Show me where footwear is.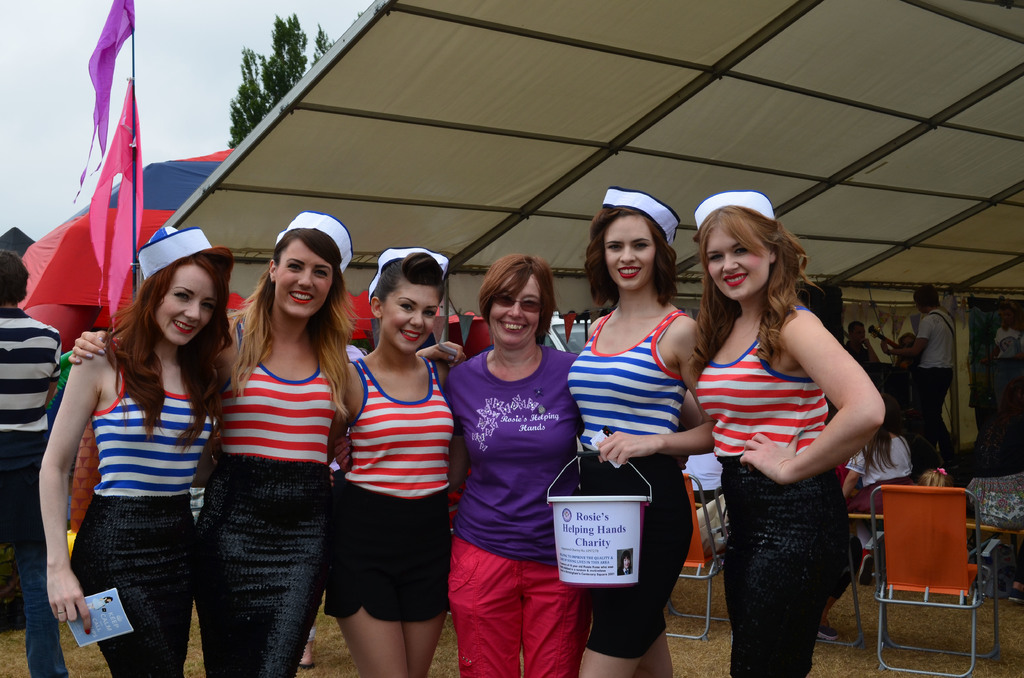
footwear is at 297, 636, 313, 666.
